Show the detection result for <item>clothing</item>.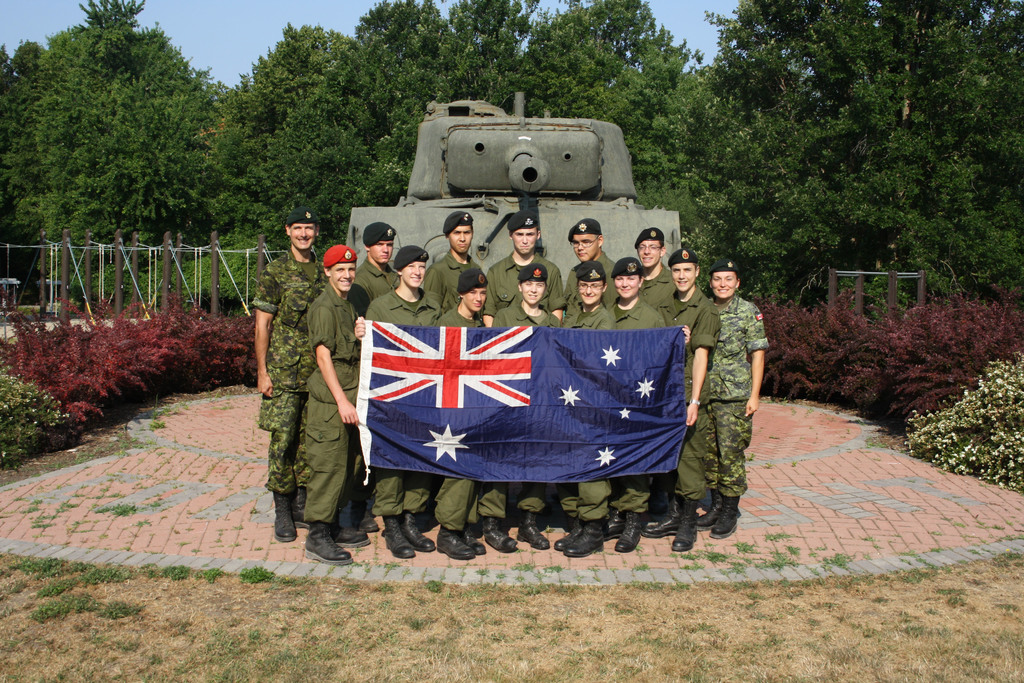
<region>570, 247, 620, 304</region>.
